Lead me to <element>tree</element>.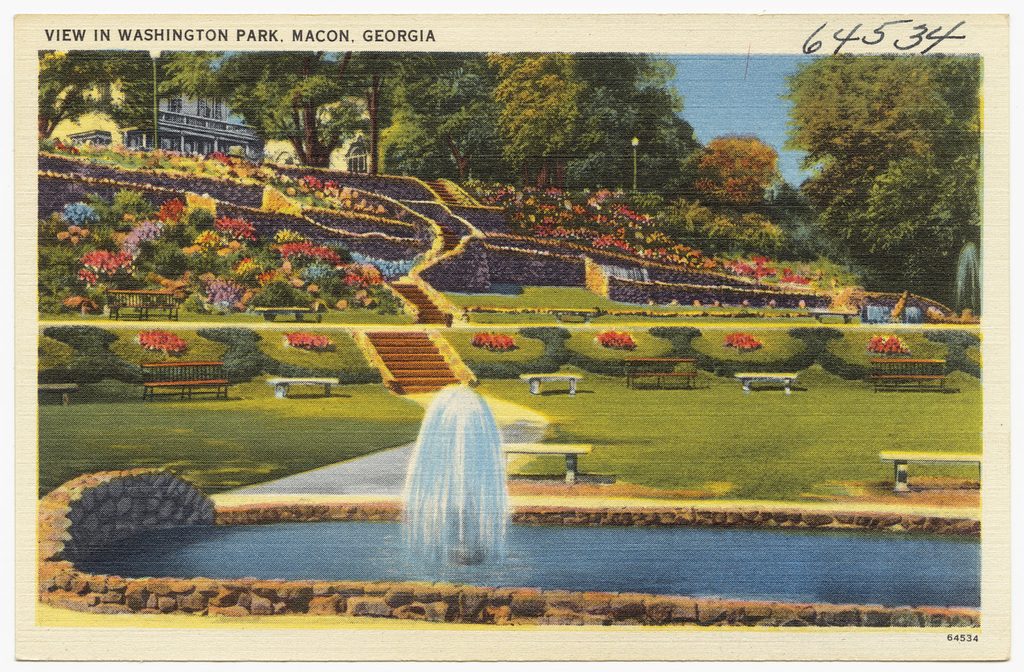
Lead to rect(198, 51, 373, 168).
